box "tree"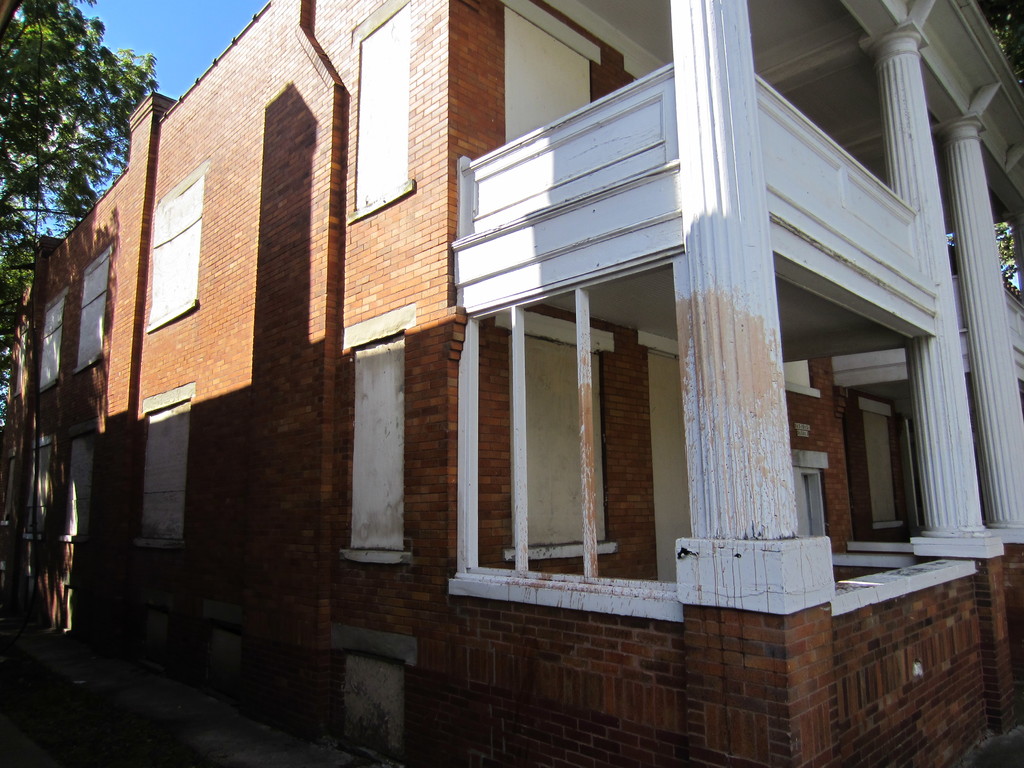
[x1=0, y1=0, x2=154, y2=410]
